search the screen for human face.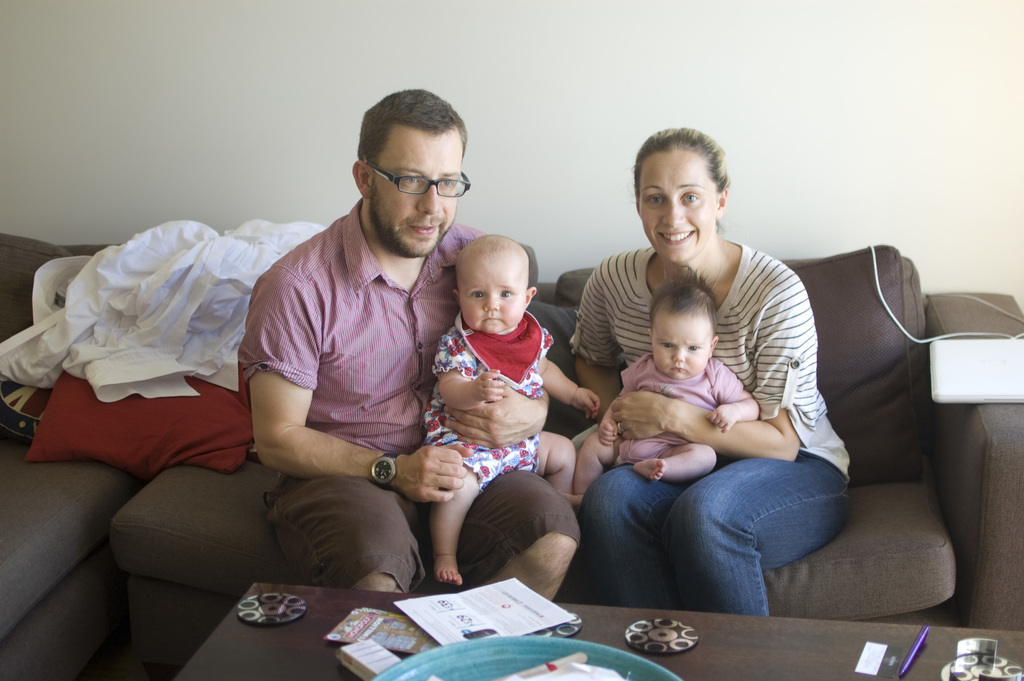
Found at [639, 152, 715, 261].
